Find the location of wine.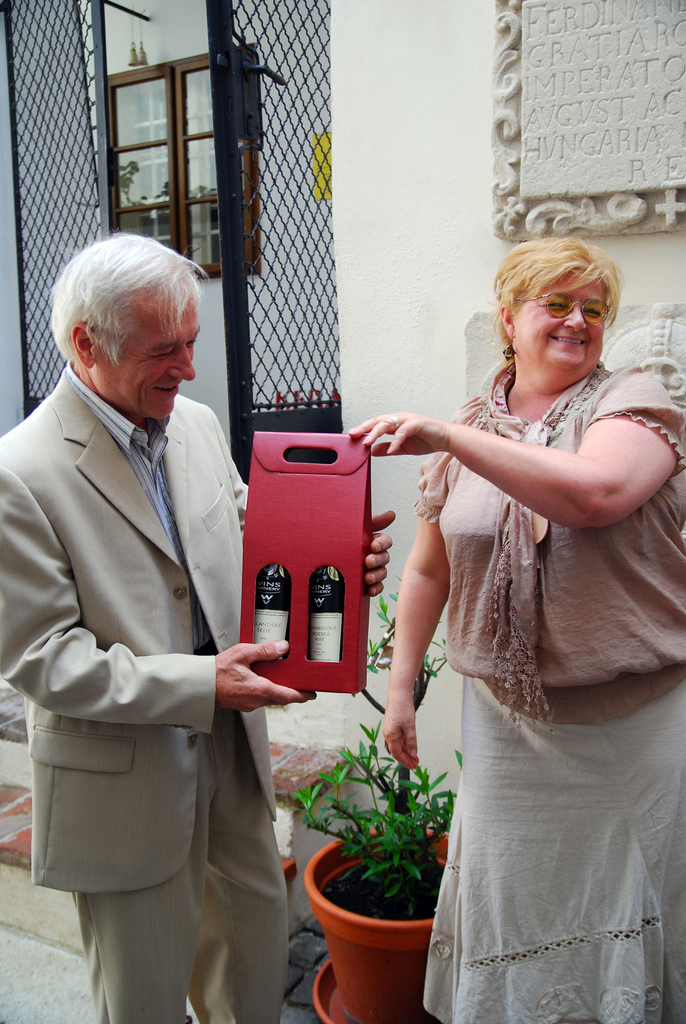
Location: <bbox>304, 563, 346, 662</bbox>.
